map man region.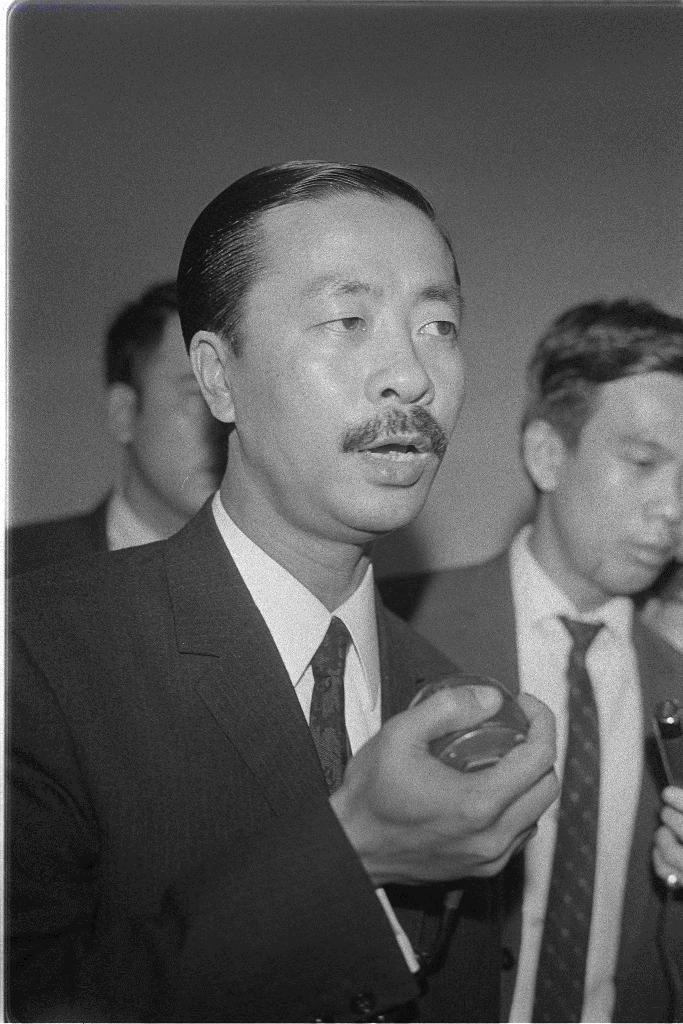
Mapped to (x1=0, y1=271, x2=230, y2=577).
